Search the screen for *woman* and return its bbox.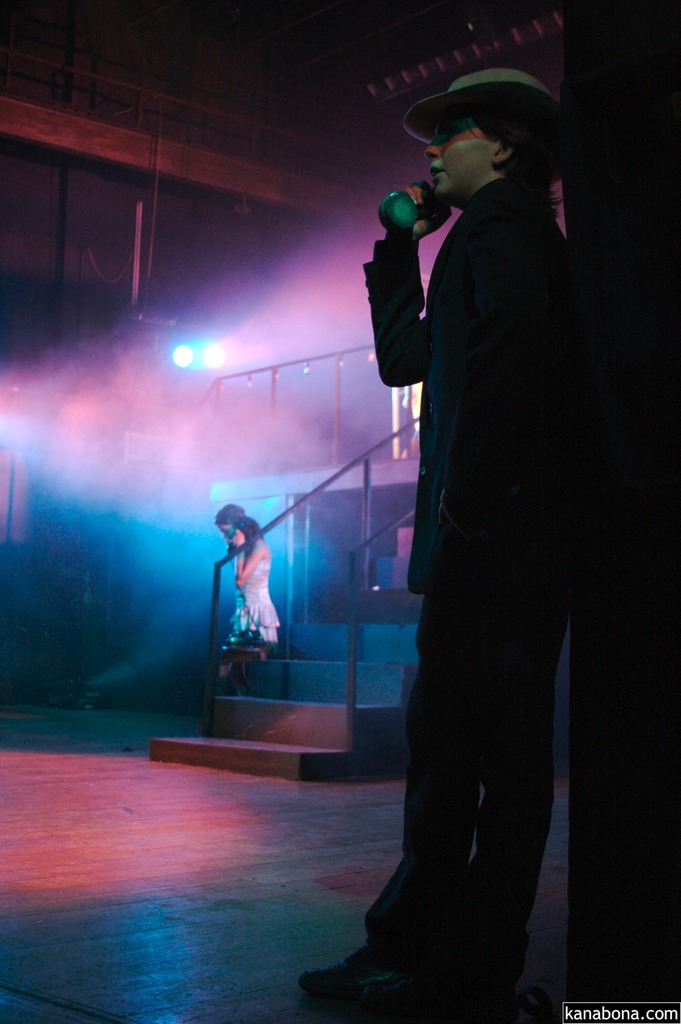
Found: 206, 509, 297, 716.
